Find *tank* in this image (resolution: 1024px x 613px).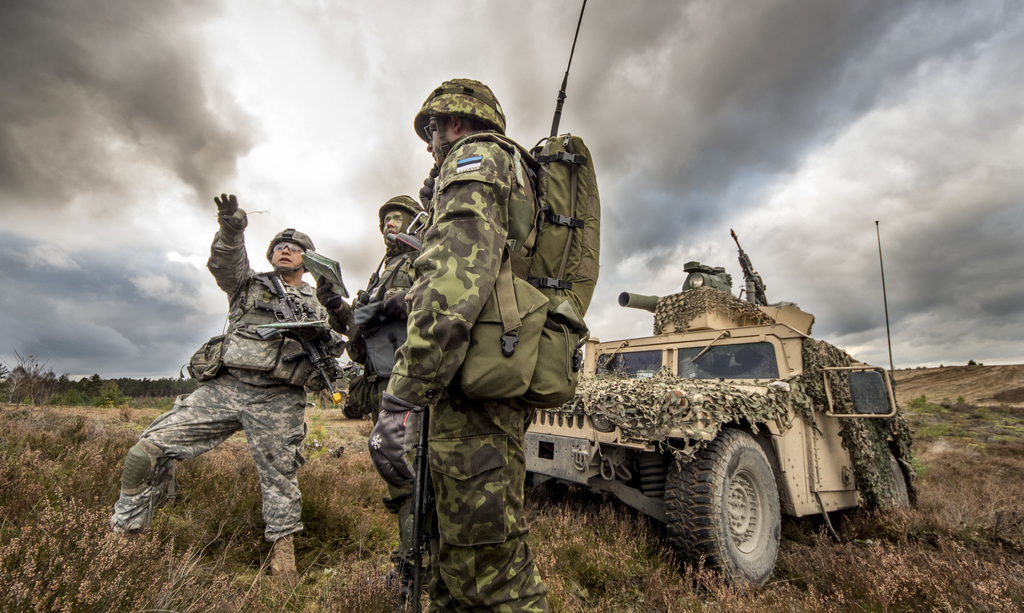
BBox(520, 221, 917, 593).
